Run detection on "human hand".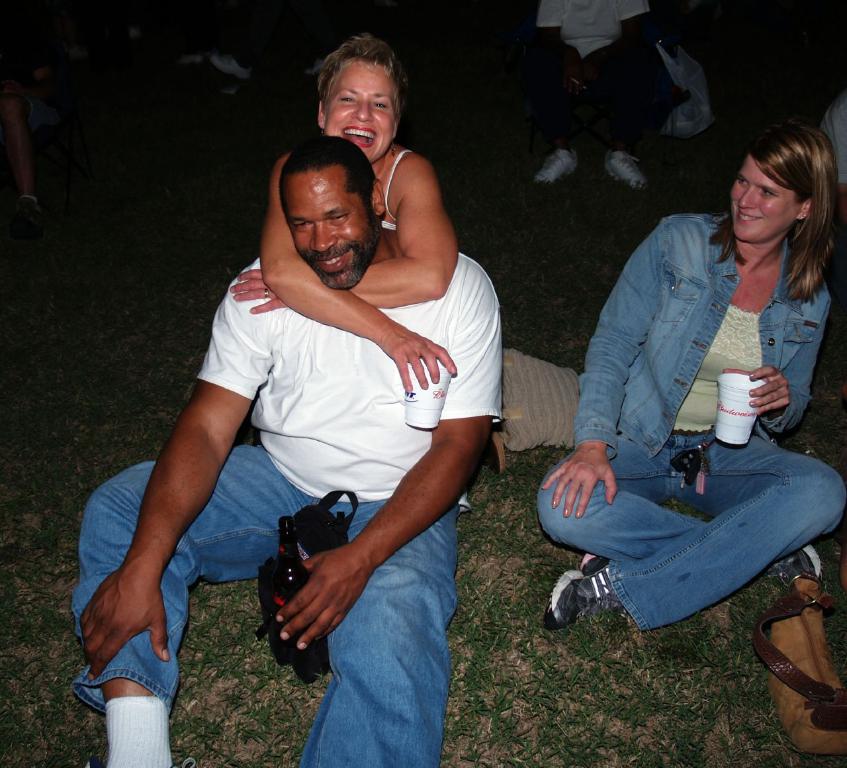
Result: x1=376 y1=321 x2=458 y2=394.
